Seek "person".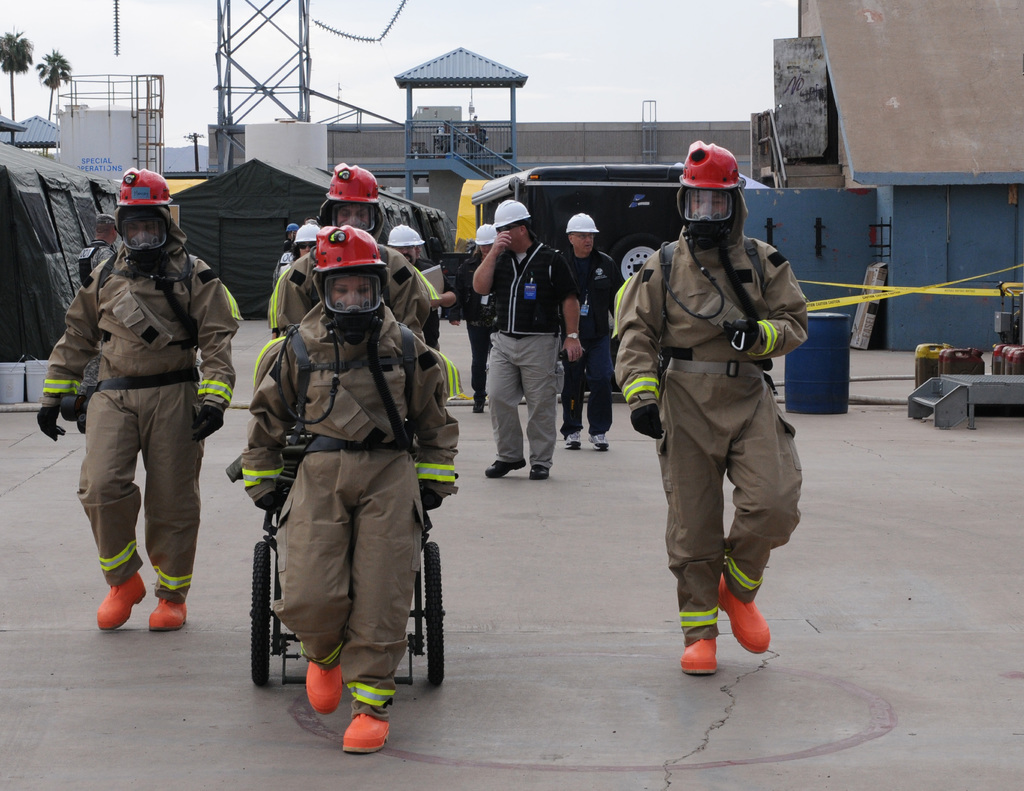
<region>229, 223, 460, 753</region>.
